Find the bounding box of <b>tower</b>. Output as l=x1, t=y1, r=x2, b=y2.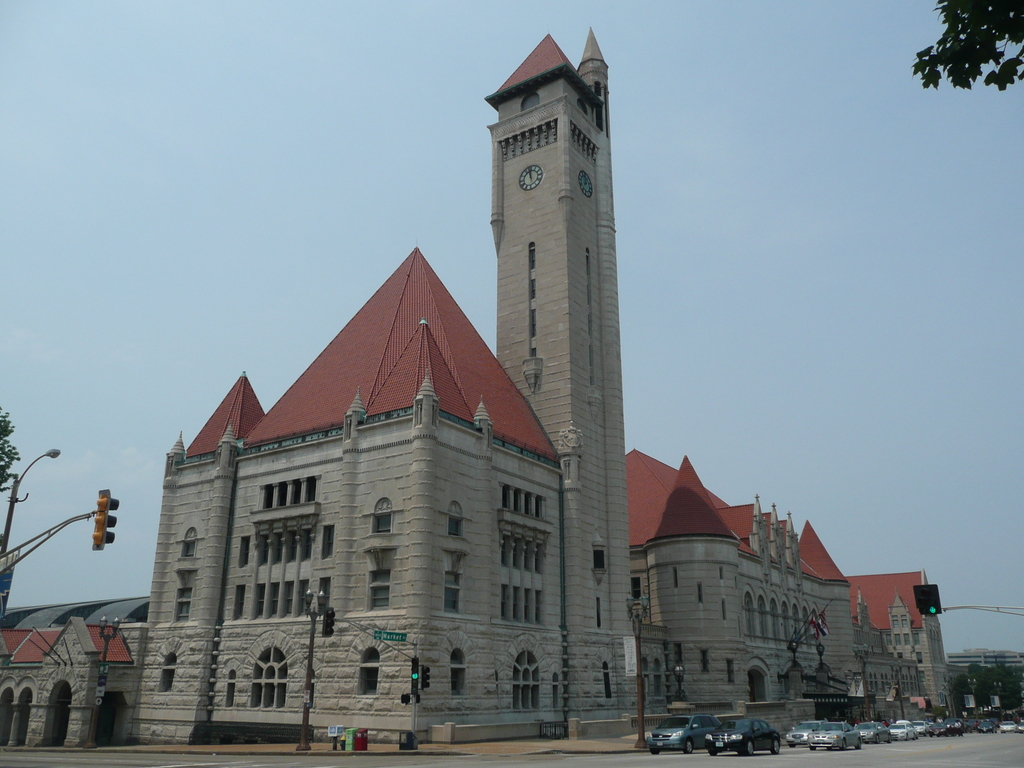
l=484, t=33, r=626, b=733.
